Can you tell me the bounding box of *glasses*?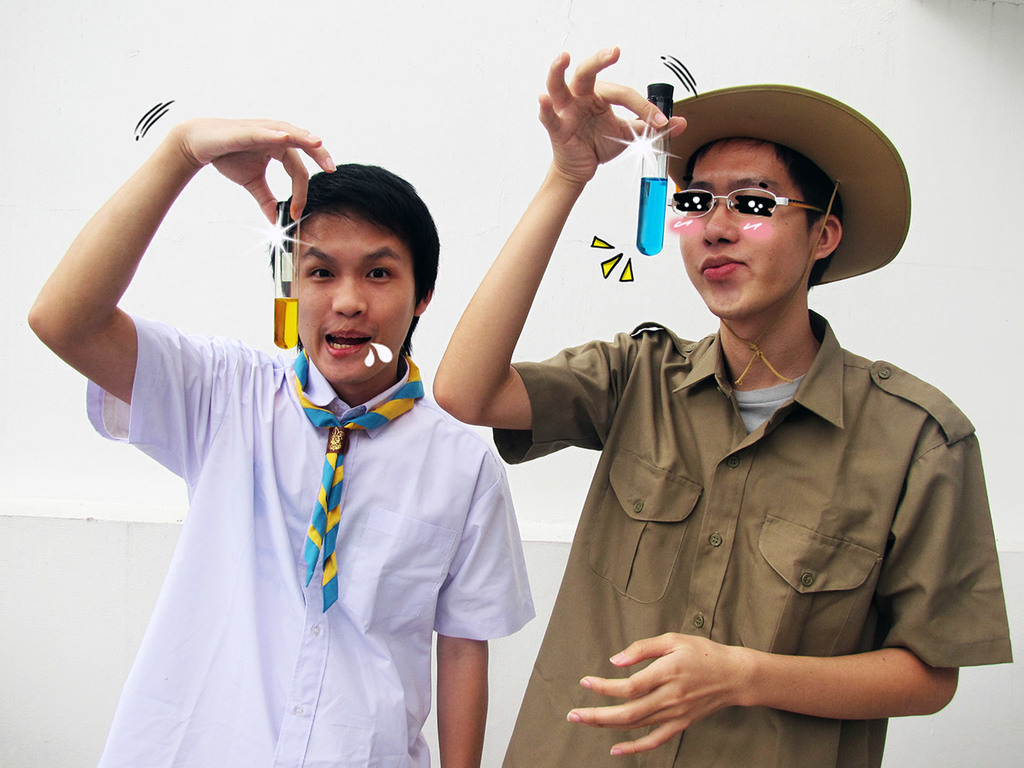
l=664, t=191, r=834, b=220.
